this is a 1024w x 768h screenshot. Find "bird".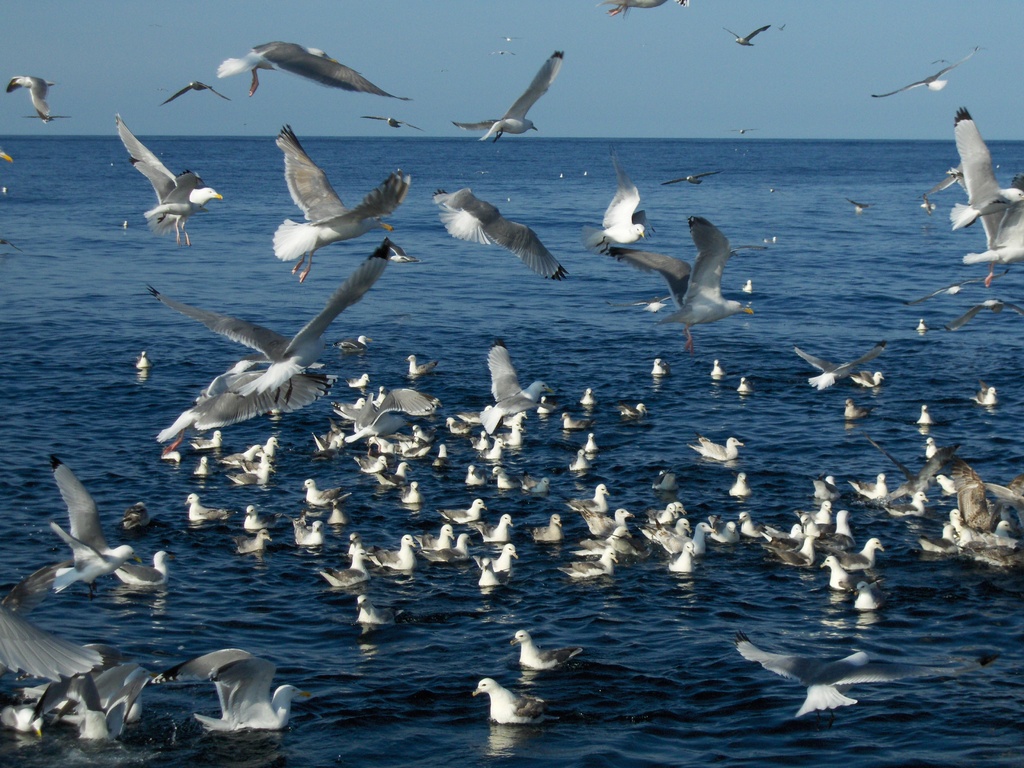
Bounding box: [721,27,766,44].
